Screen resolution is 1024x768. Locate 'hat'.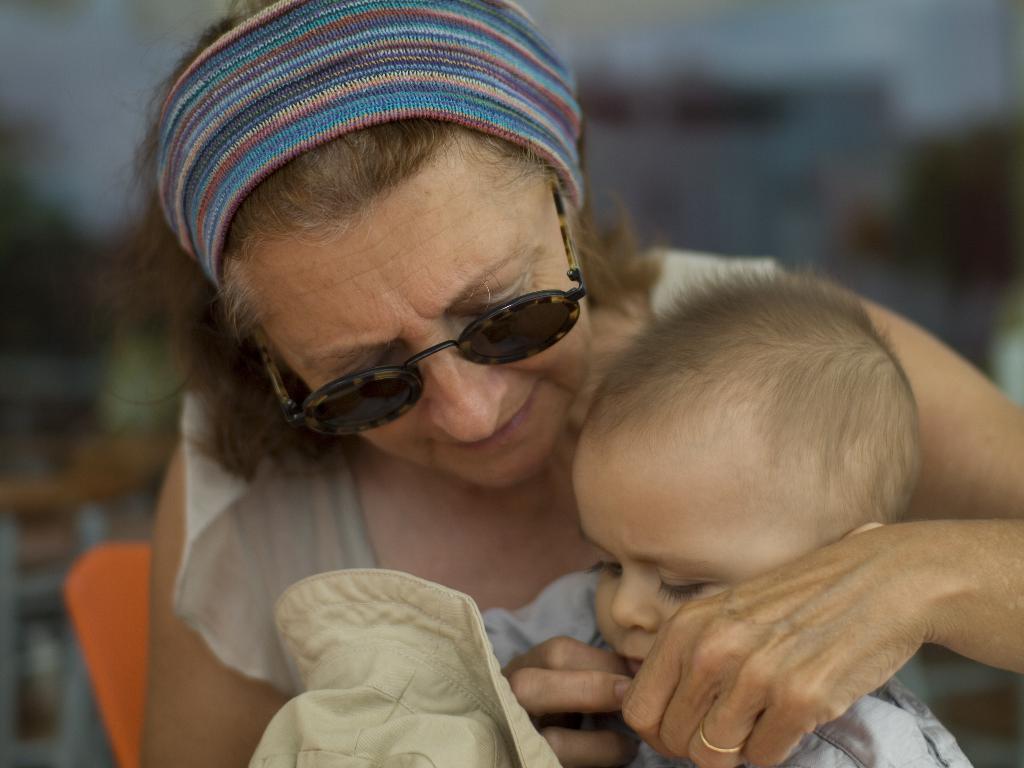
248,572,562,767.
